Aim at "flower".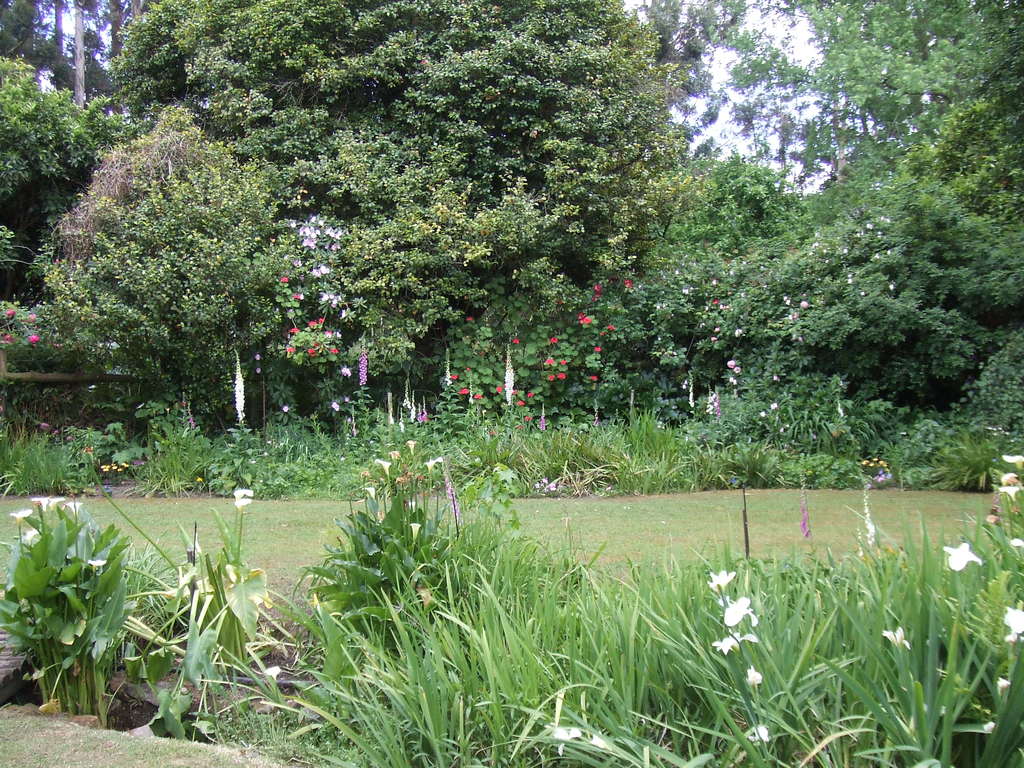
Aimed at rect(753, 721, 771, 746).
